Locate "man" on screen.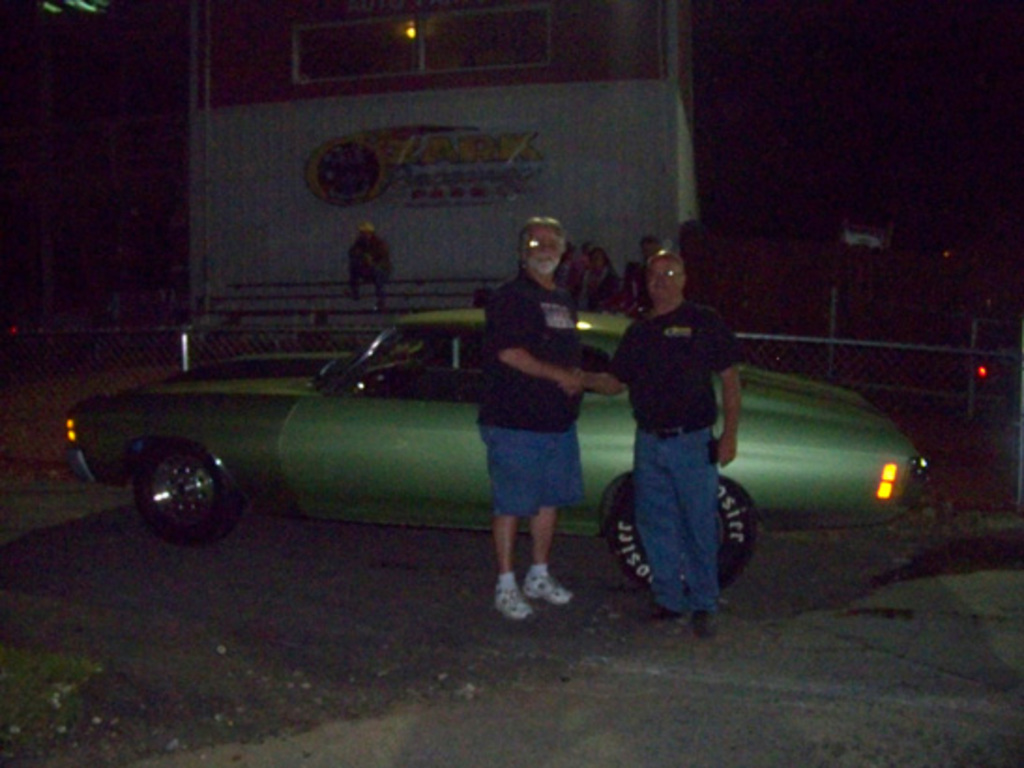
On screen at left=472, top=212, right=614, bottom=622.
